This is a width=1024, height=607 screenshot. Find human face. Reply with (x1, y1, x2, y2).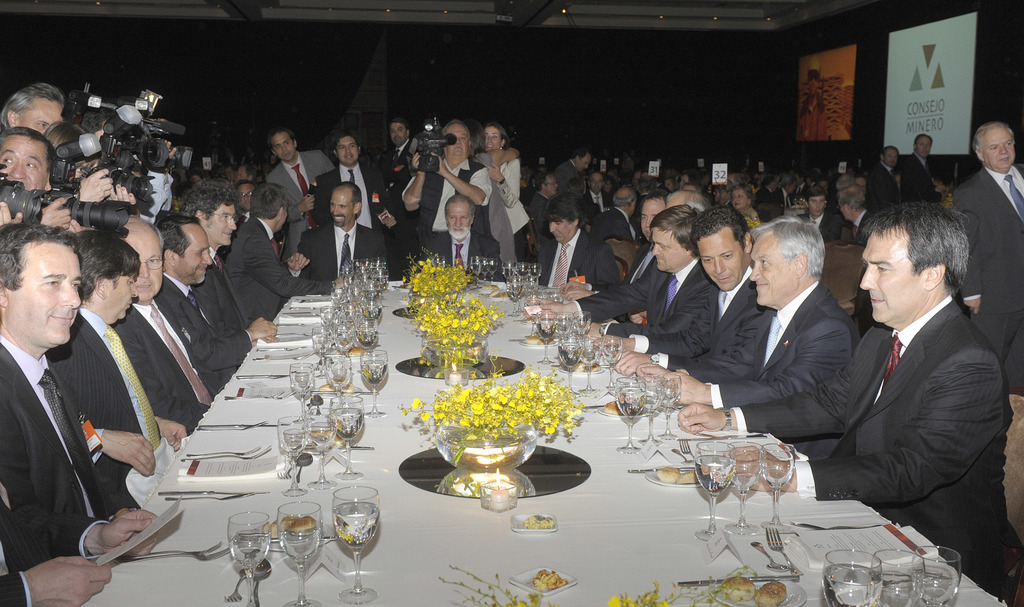
(390, 124, 408, 143).
